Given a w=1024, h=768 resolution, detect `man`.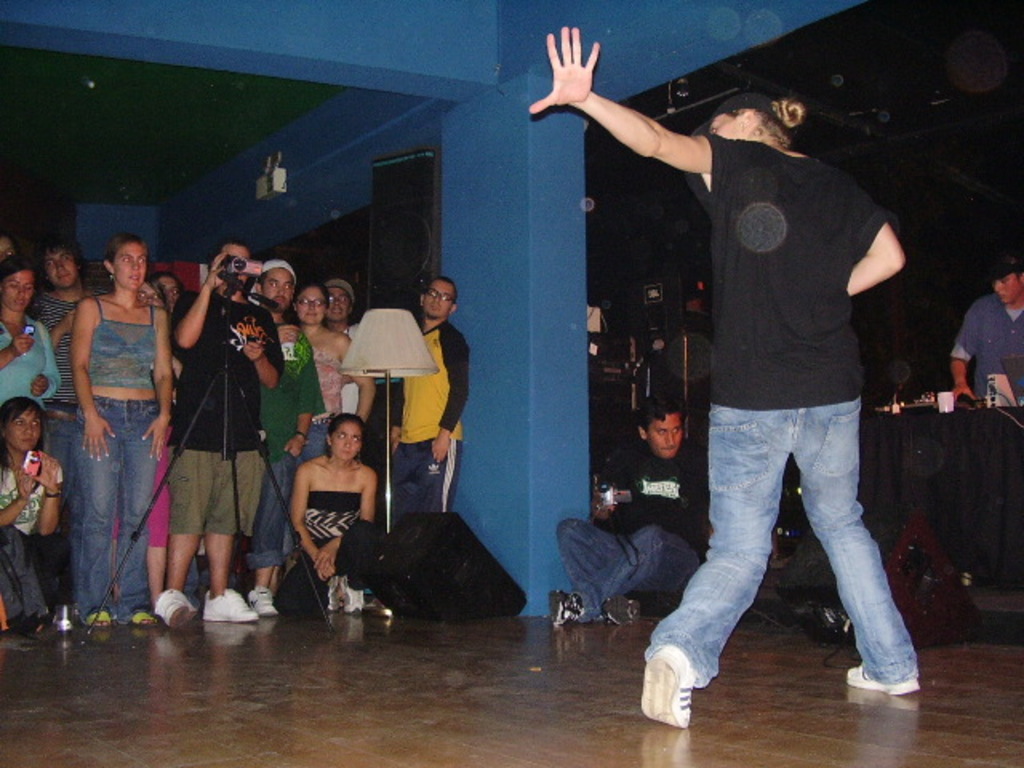
box(557, 392, 715, 621).
